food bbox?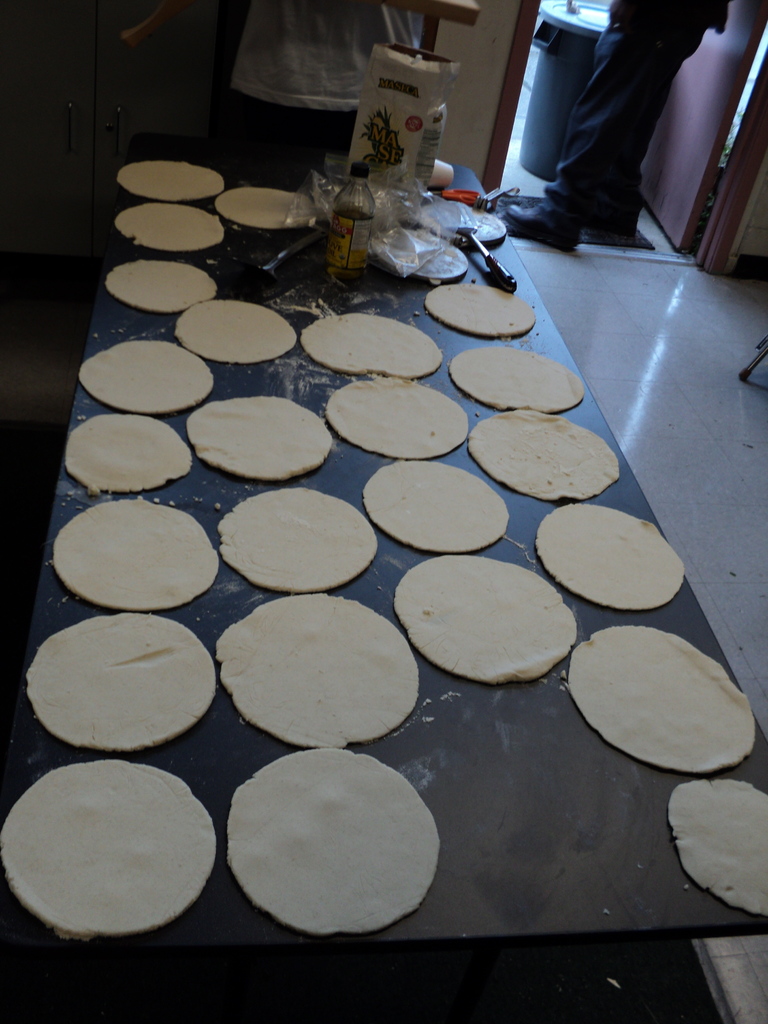
(left=23, top=612, right=217, bottom=755)
